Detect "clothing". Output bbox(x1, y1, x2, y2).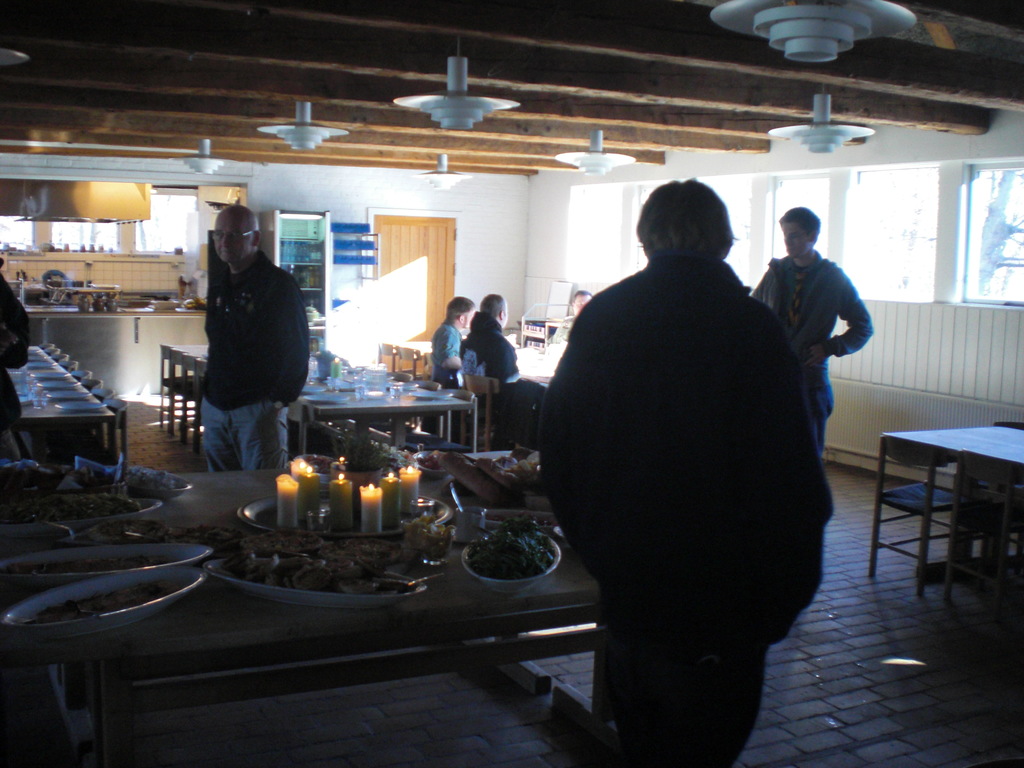
bbox(538, 198, 837, 733).
